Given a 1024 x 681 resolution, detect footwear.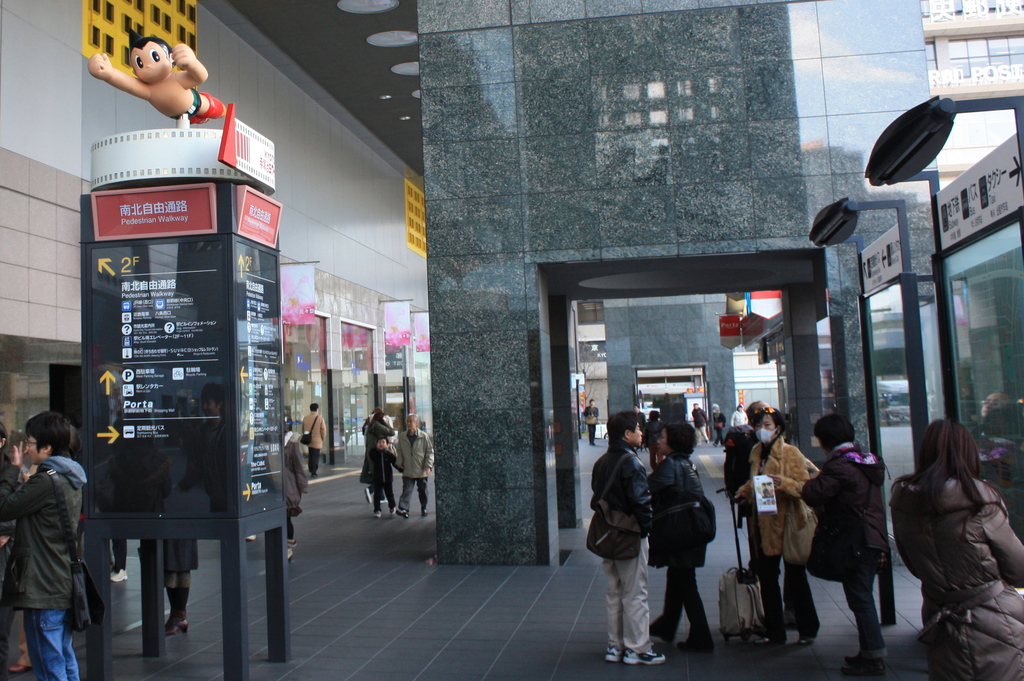
(625, 645, 668, 669).
